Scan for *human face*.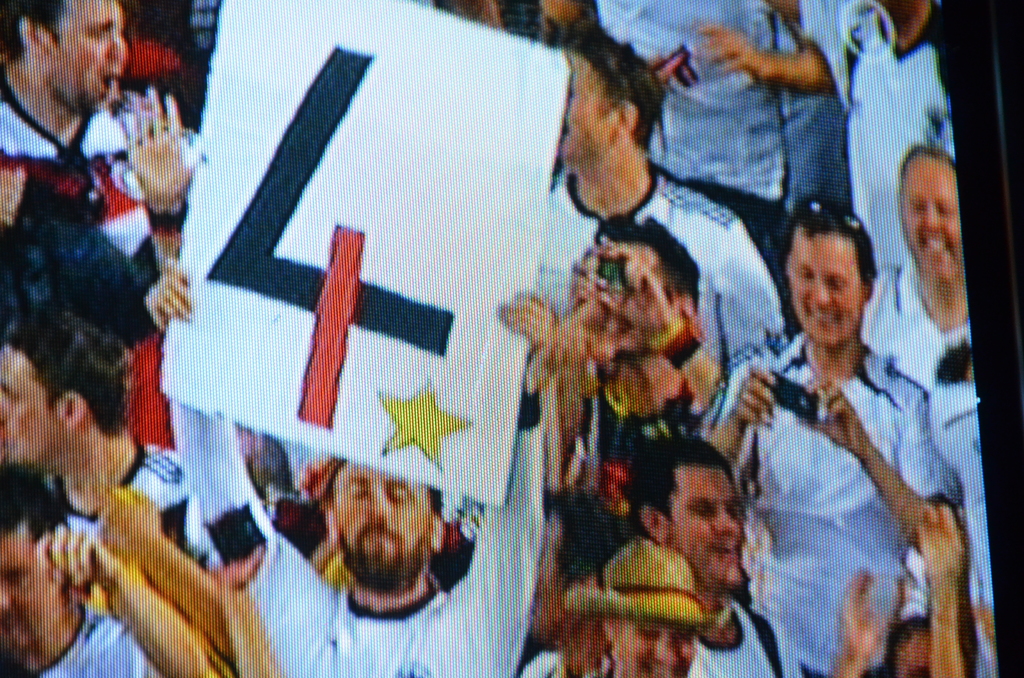
Scan result: x1=902, y1=157, x2=953, y2=275.
